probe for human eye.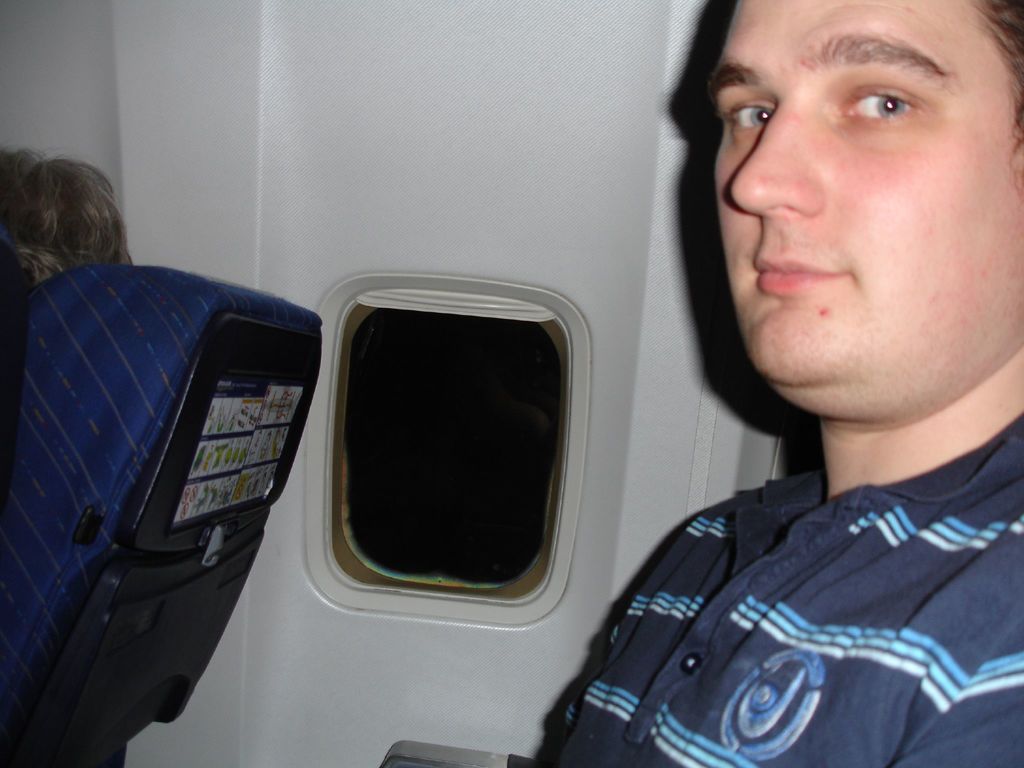
Probe result: [722,100,778,134].
